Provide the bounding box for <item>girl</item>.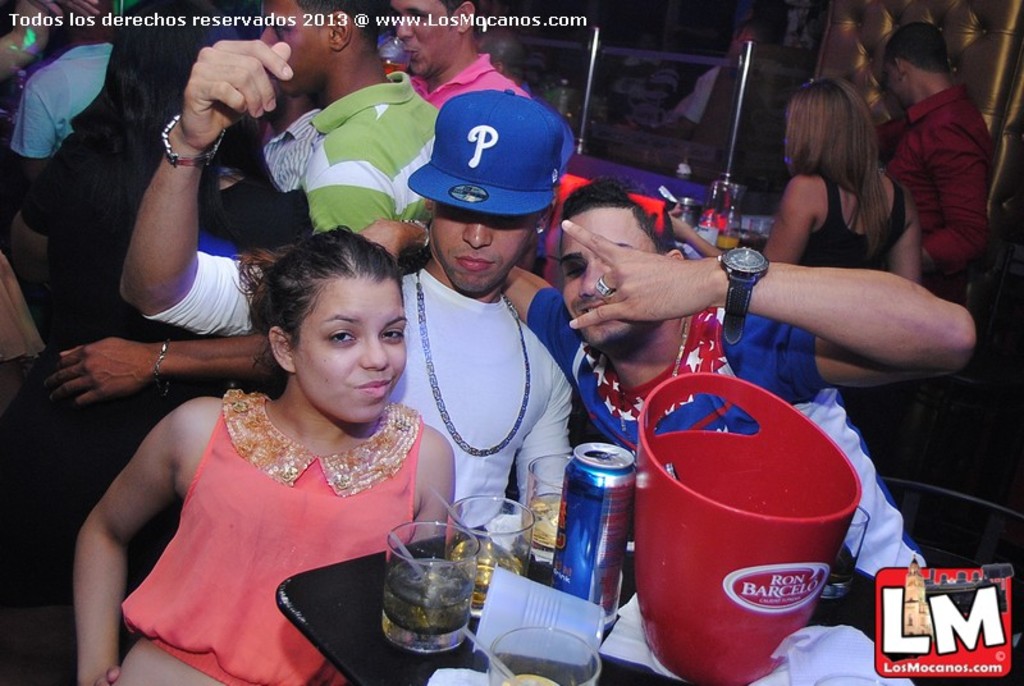
[73, 224, 456, 685].
